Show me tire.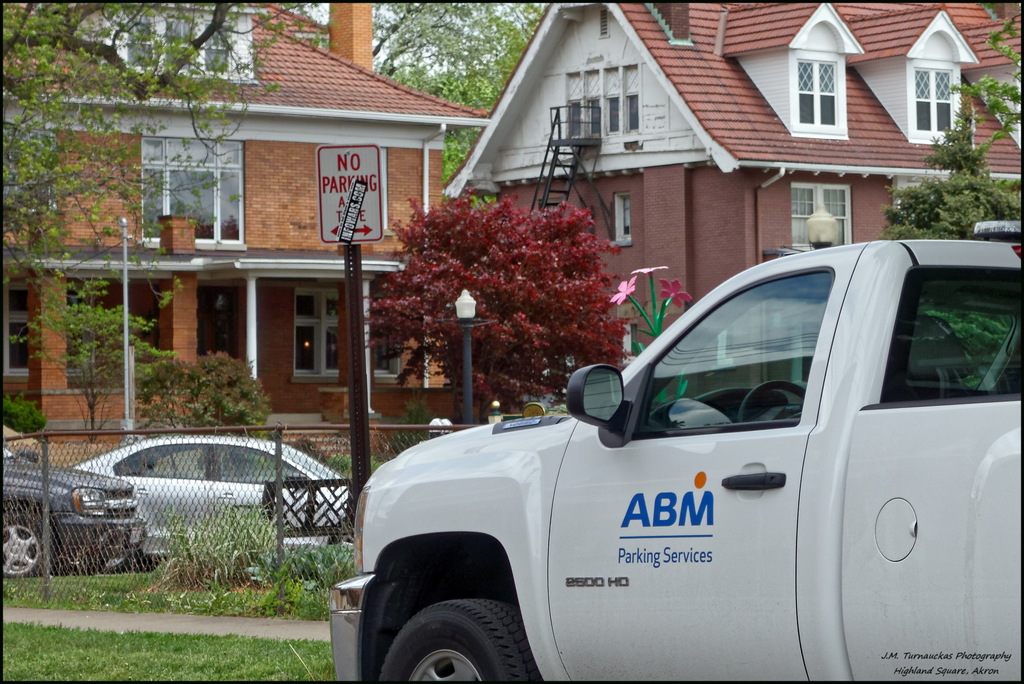
tire is here: <bbox>98, 555, 127, 570</bbox>.
